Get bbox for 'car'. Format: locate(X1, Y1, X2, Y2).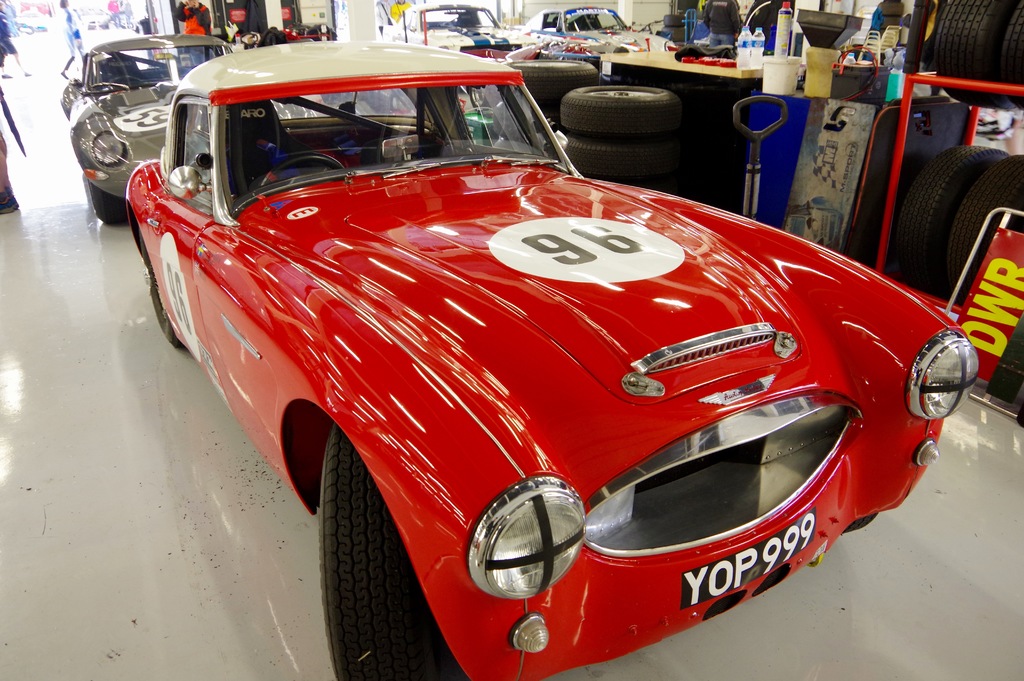
locate(19, 8, 51, 33).
